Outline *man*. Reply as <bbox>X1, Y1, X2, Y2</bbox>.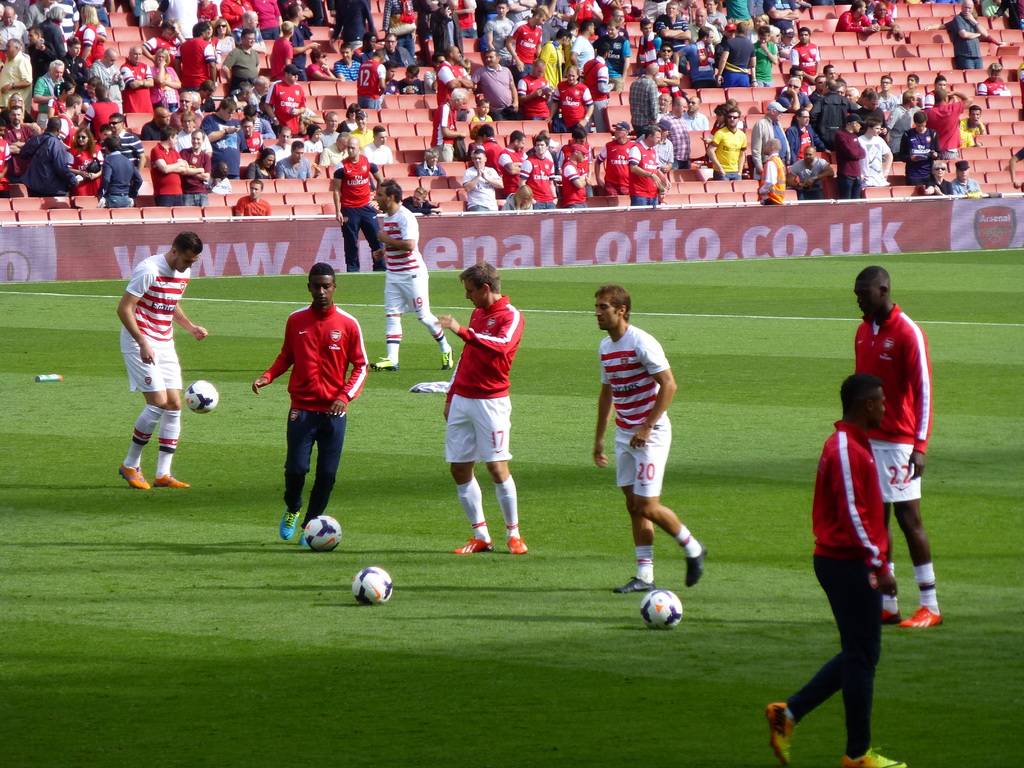
<bbox>750, 28, 780, 78</bbox>.
